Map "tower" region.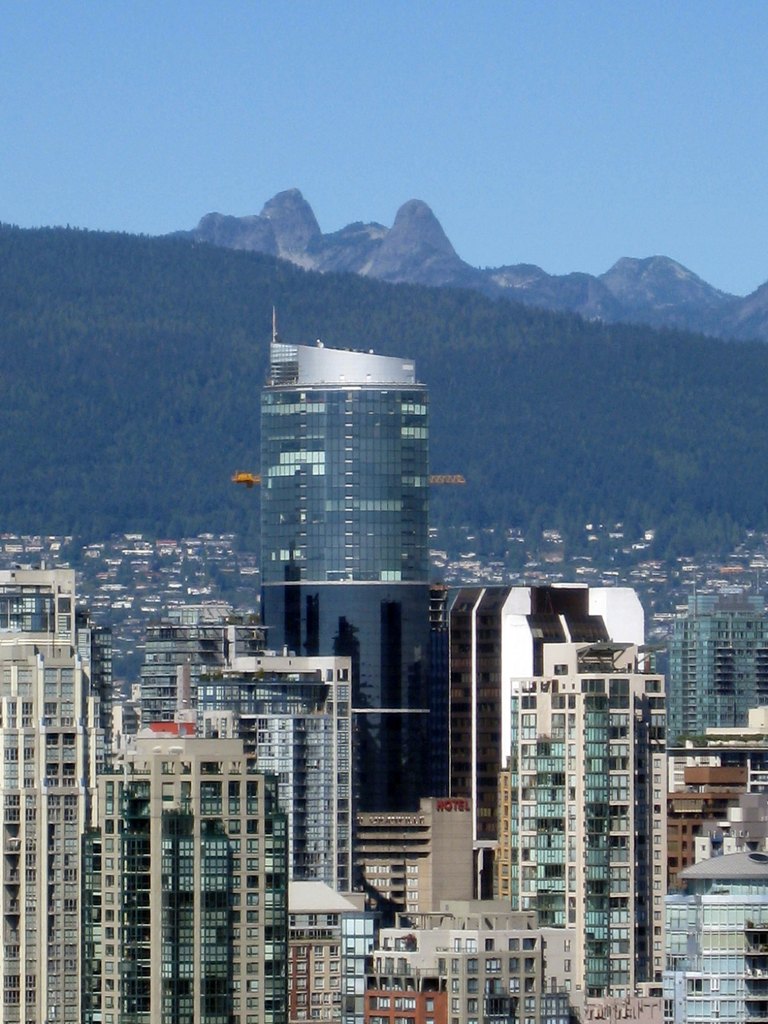
Mapped to bbox(658, 572, 761, 762).
